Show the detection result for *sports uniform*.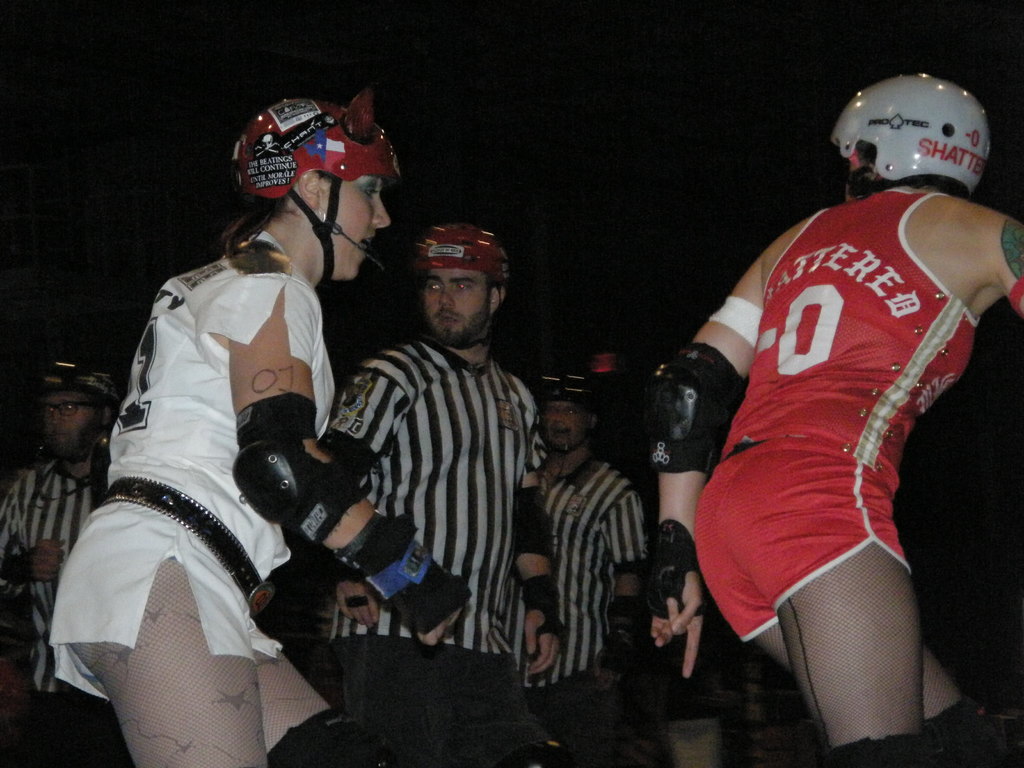
region(497, 451, 646, 705).
